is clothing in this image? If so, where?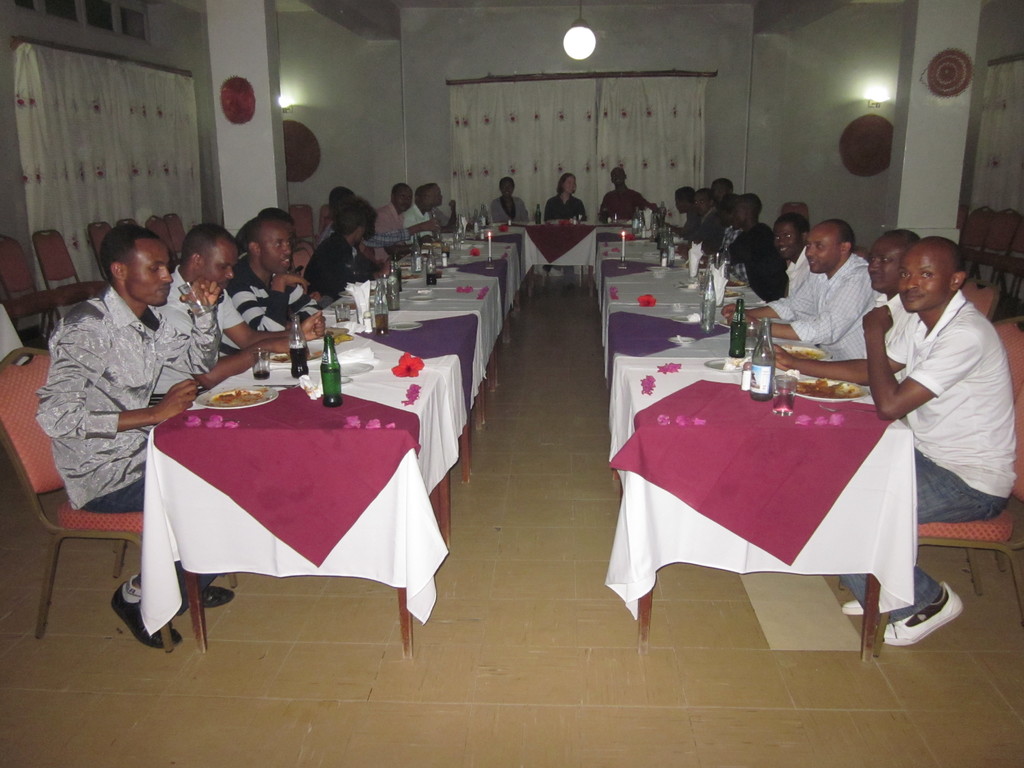
Yes, at x1=38 y1=291 x2=170 y2=616.
